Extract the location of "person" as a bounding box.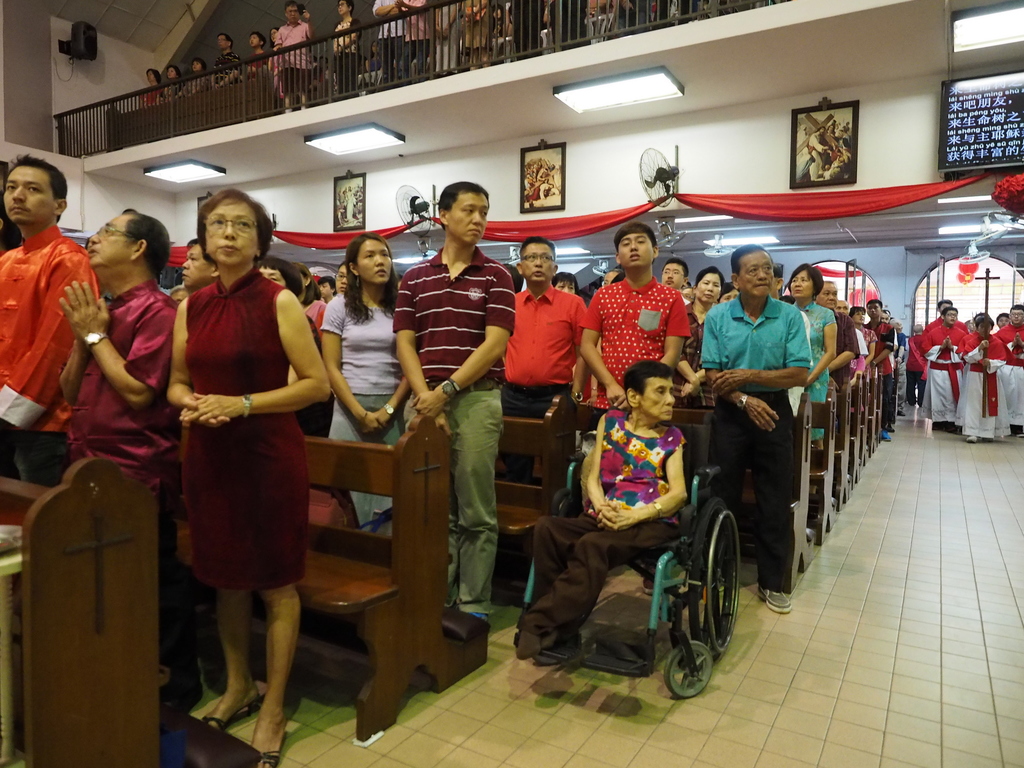
(317,227,420,532).
